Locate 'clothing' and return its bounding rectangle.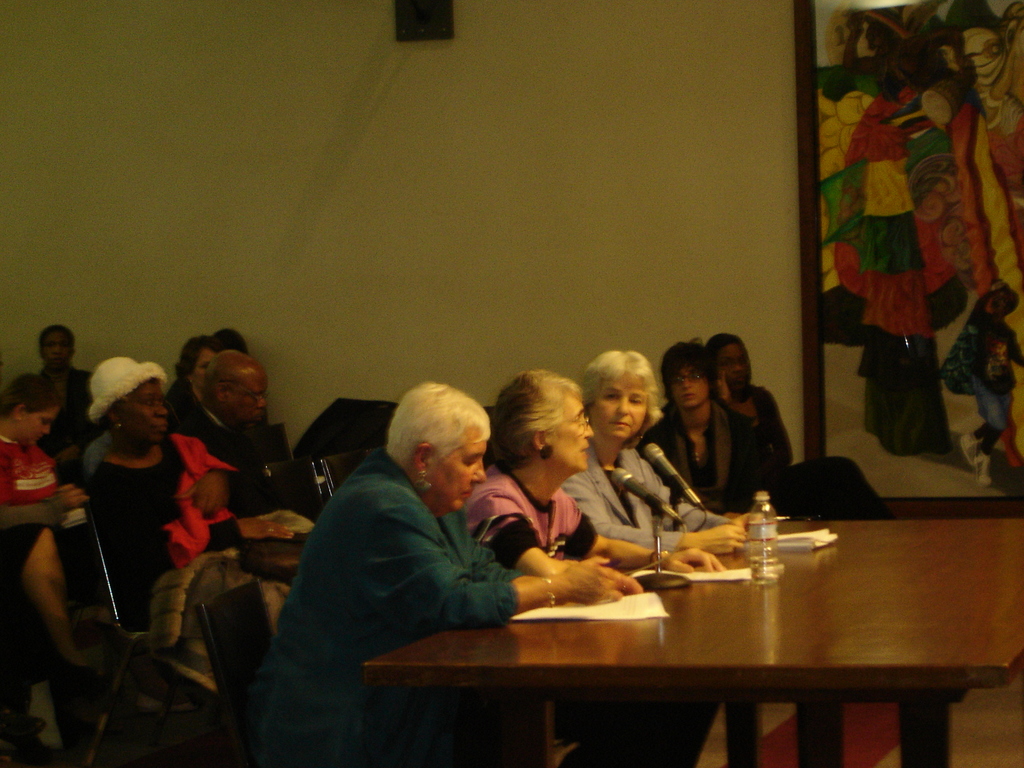
x1=0 y1=433 x2=54 y2=682.
